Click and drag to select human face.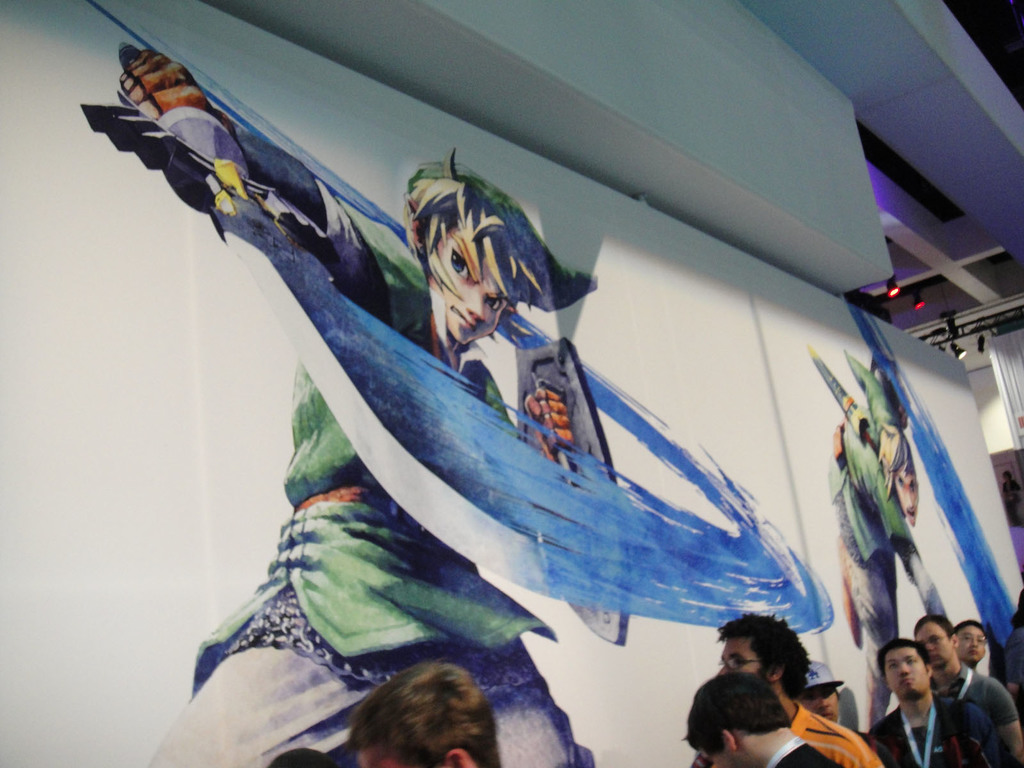
Selection: bbox=(883, 644, 924, 698).
